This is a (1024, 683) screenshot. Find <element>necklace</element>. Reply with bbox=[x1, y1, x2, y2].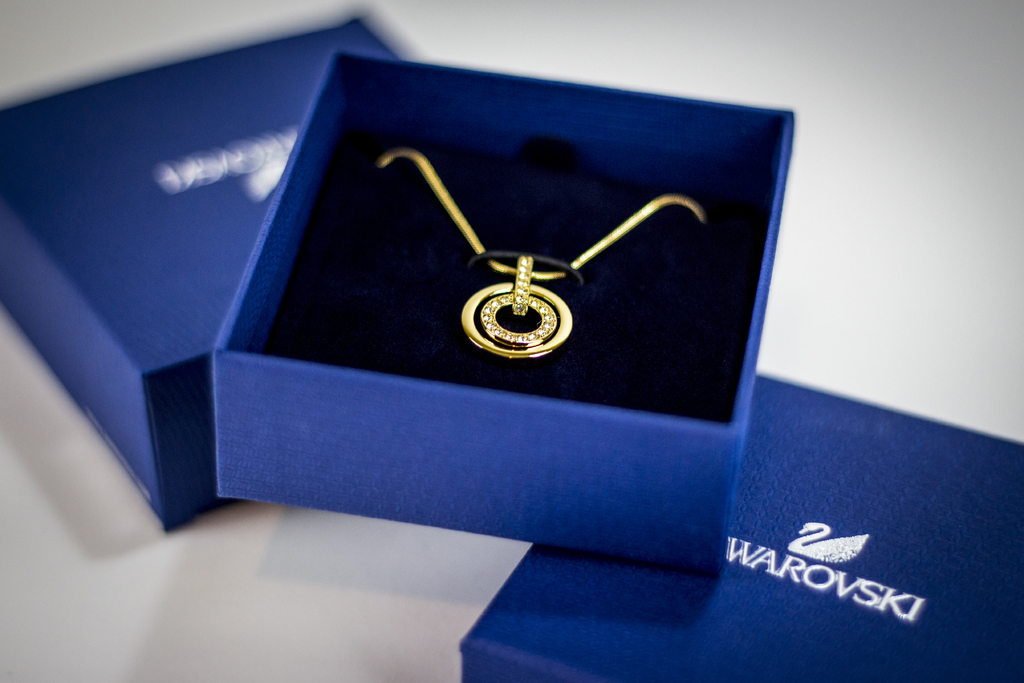
bbox=[378, 147, 705, 356].
